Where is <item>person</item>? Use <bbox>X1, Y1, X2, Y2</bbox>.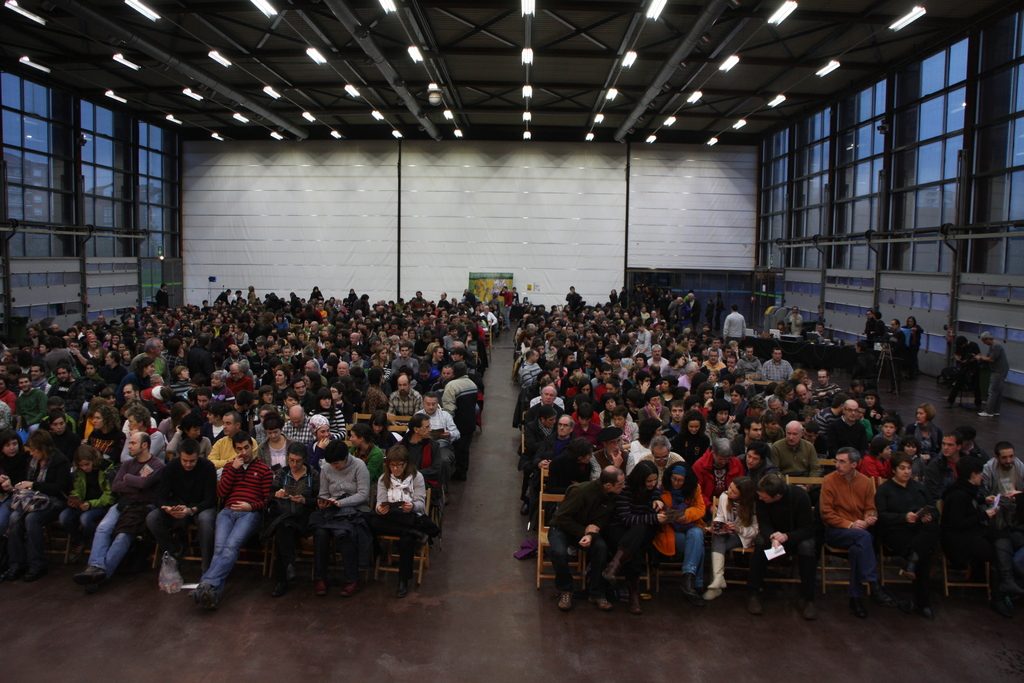
<bbox>209, 374, 232, 400</bbox>.
